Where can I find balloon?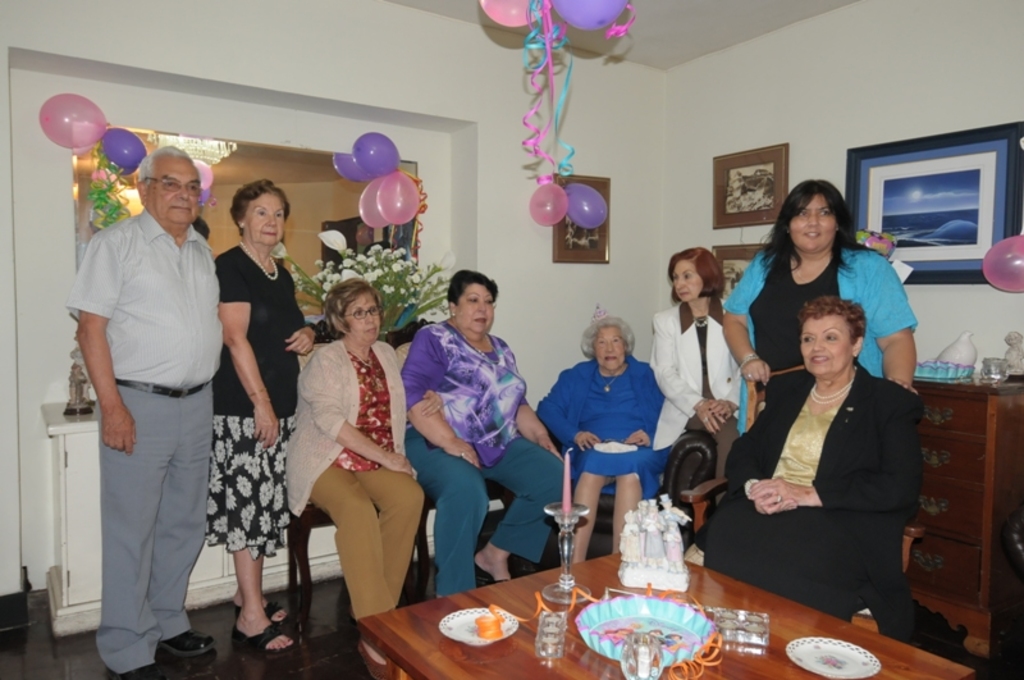
You can find it at rect(984, 236, 1023, 289).
